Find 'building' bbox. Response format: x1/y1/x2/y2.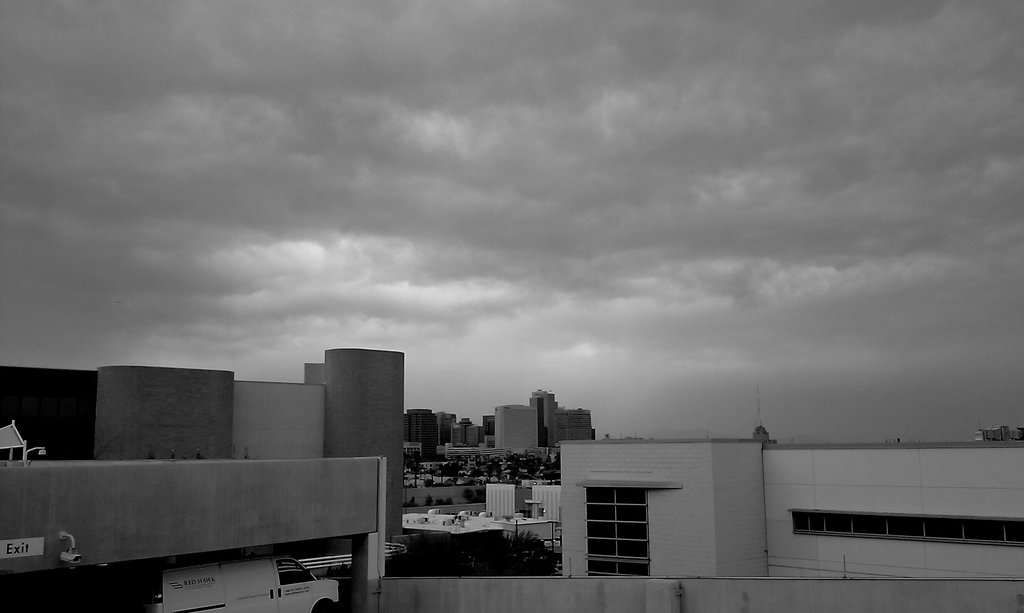
492/385/593/458.
